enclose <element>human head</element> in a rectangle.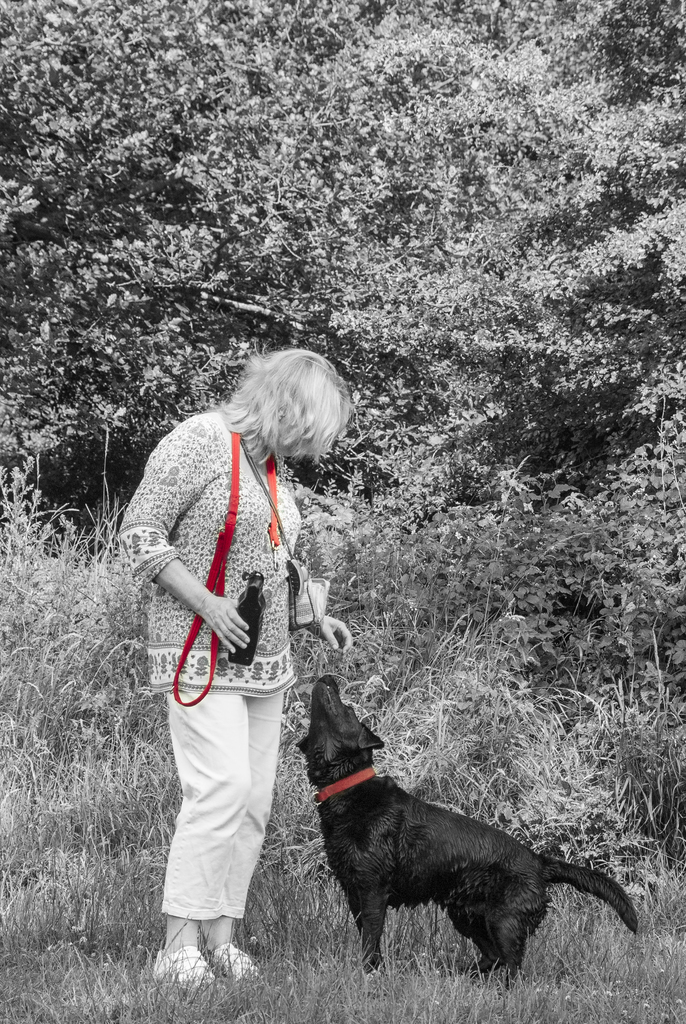
<region>200, 342, 346, 470</region>.
